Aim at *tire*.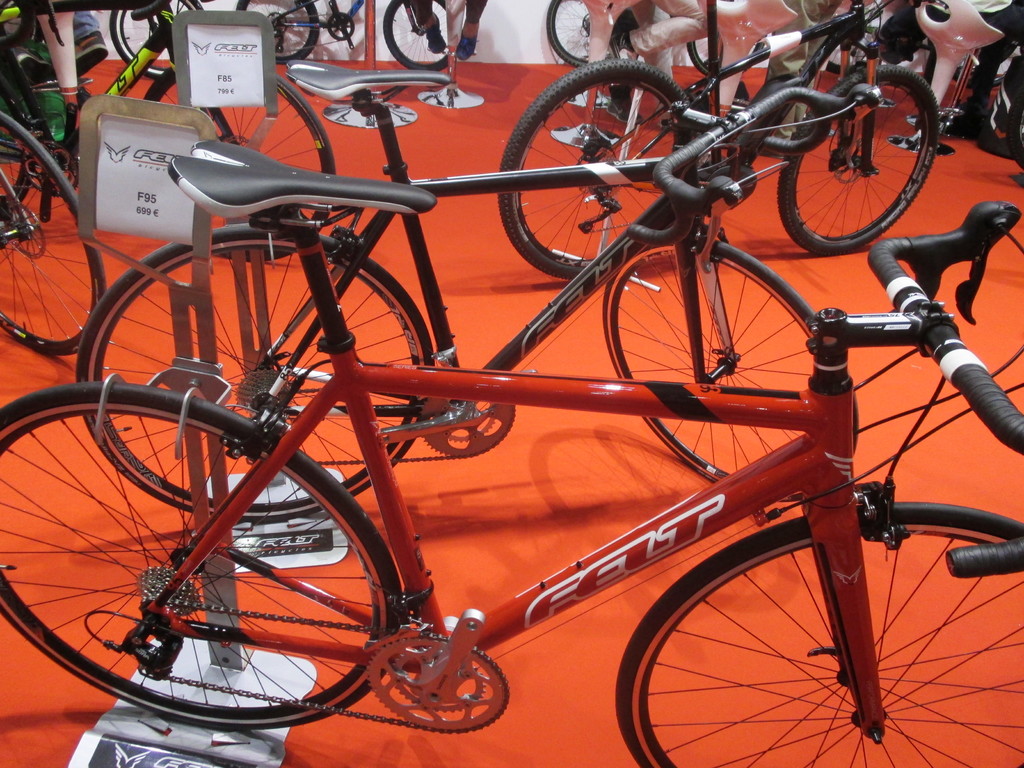
Aimed at 613, 500, 1023, 767.
